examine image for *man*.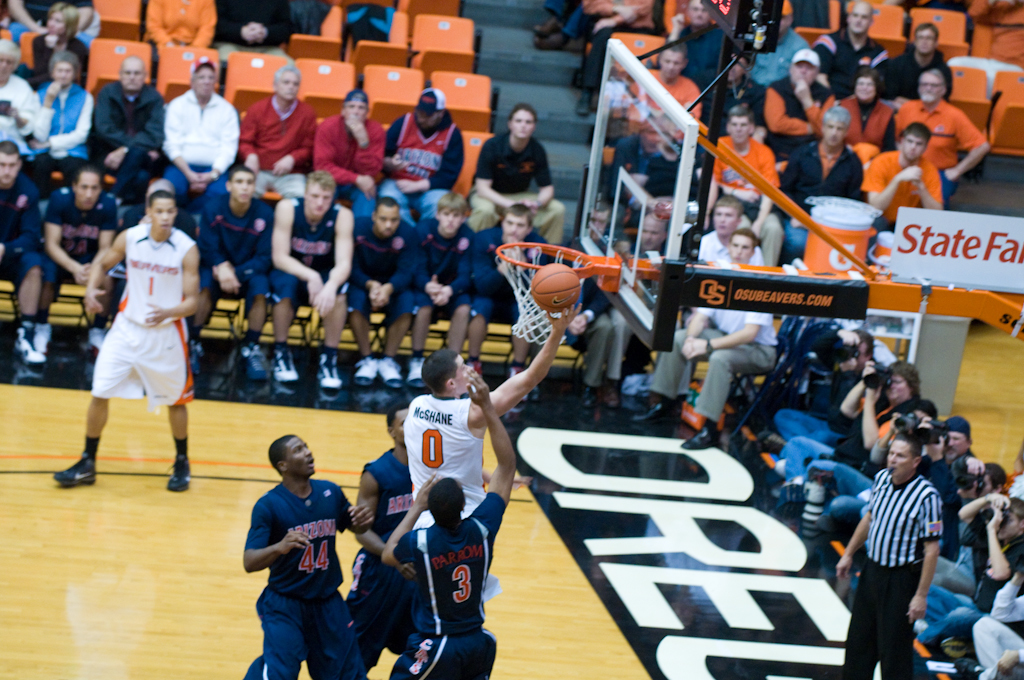
Examination result: Rect(828, 430, 945, 676).
